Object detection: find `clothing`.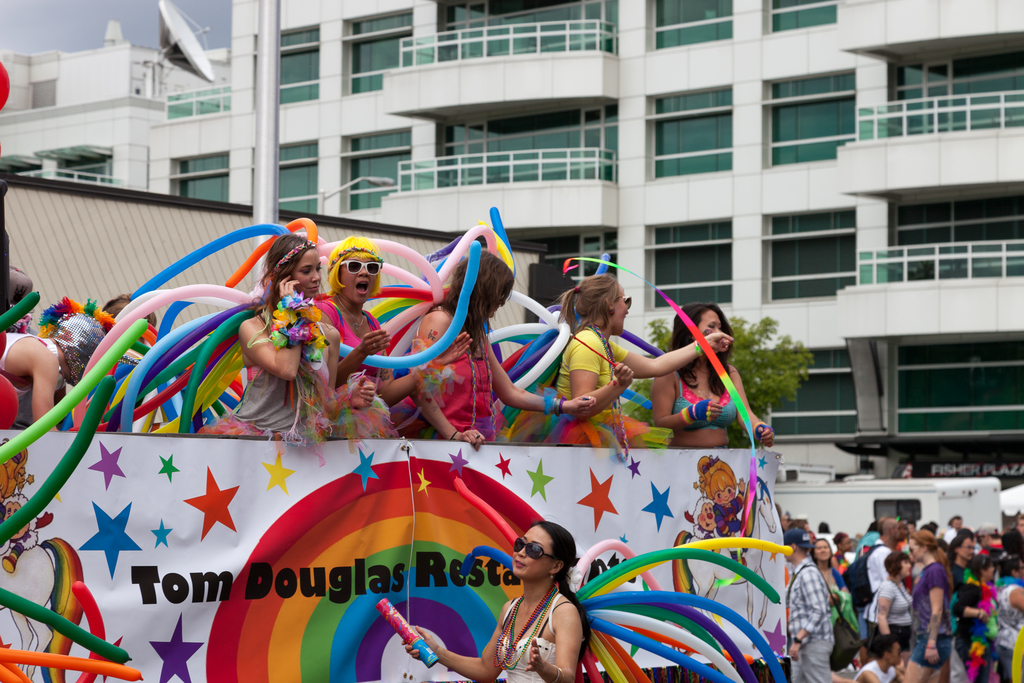
box(681, 373, 740, 432).
